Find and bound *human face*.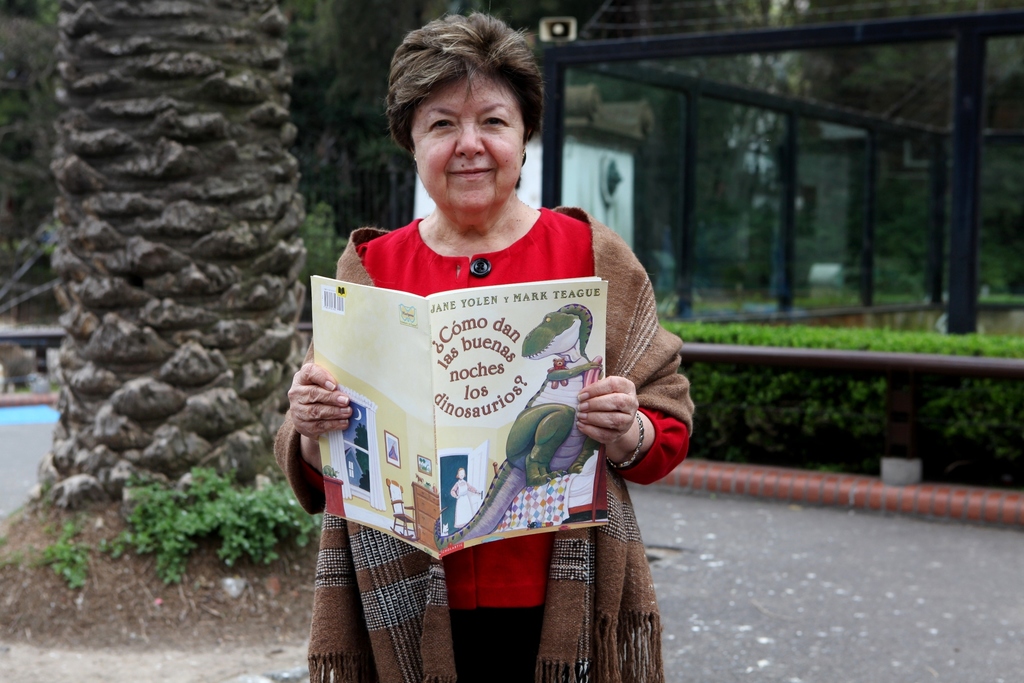
Bound: box=[411, 76, 524, 205].
